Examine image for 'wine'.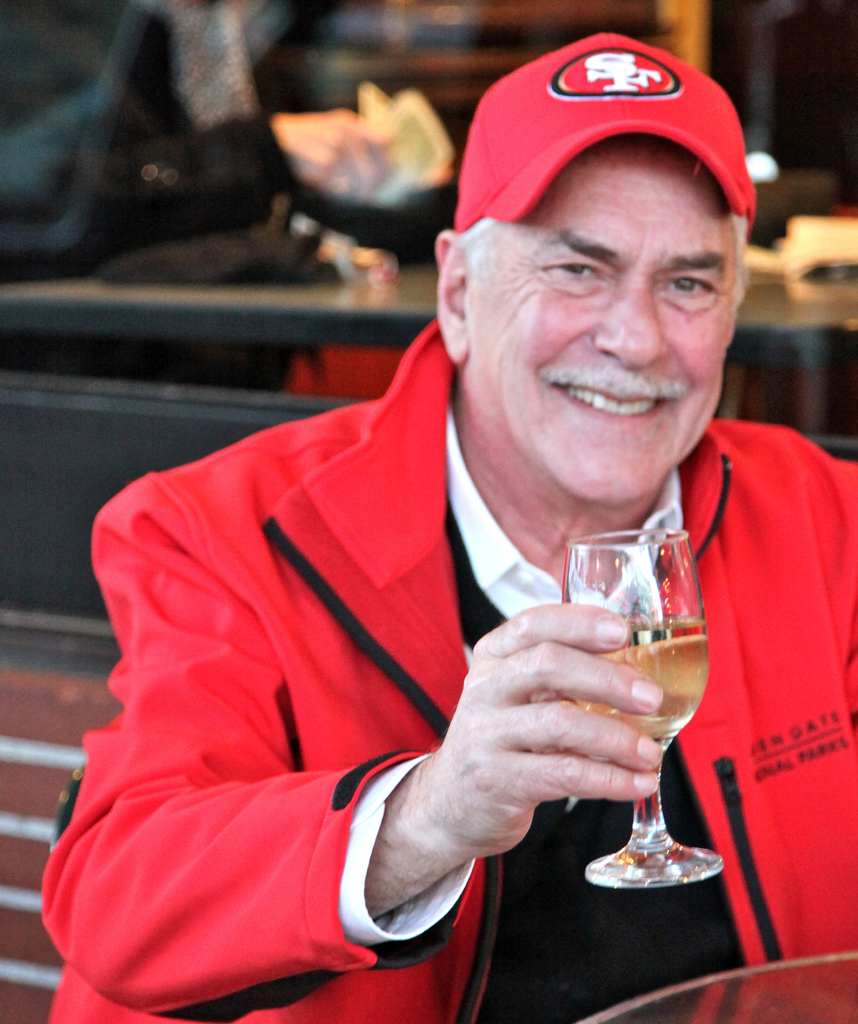
Examination result: bbox=[556, 627, 717, 755].
